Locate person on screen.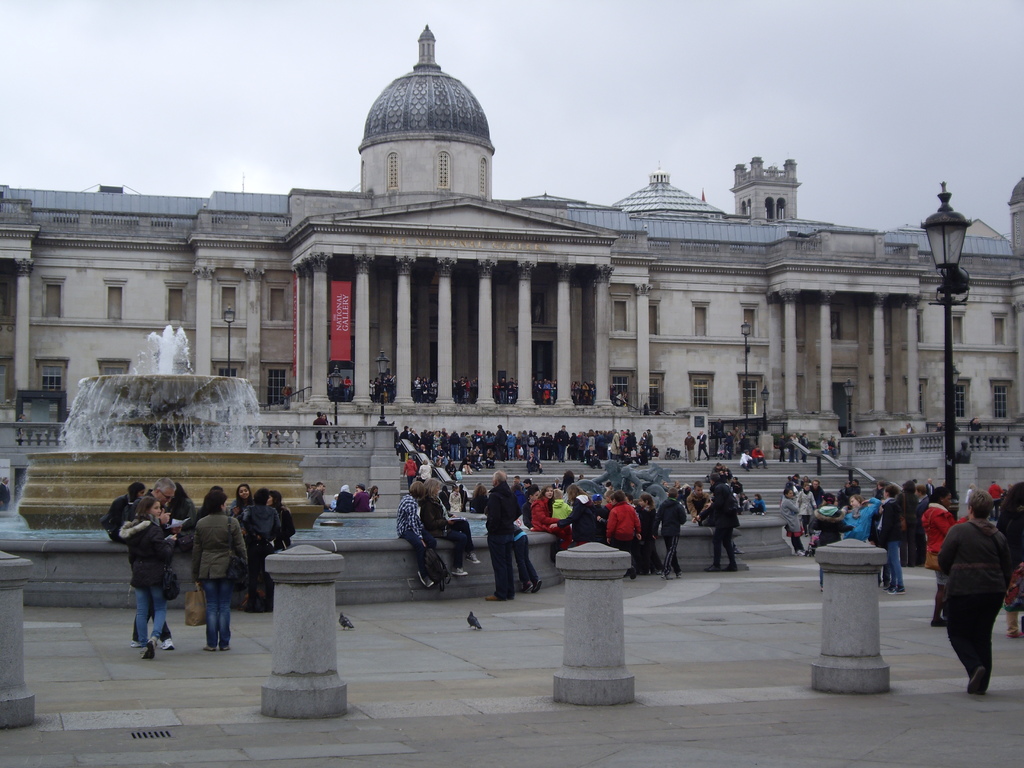
On screen at pyautogui.locateOnScreen(906, 424, 915, 433).
